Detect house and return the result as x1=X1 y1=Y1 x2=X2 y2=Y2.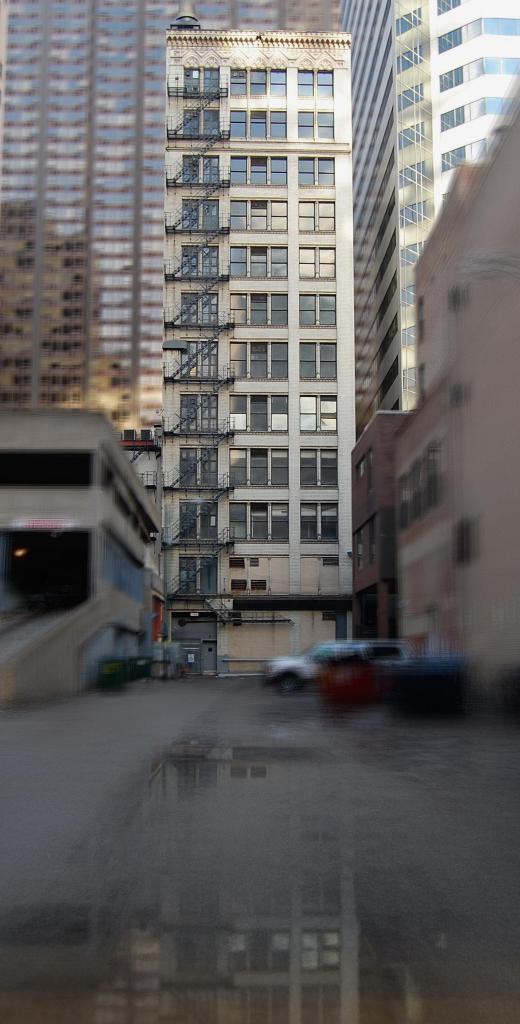
x1=144 y1=22 x2=387 y2=681.
